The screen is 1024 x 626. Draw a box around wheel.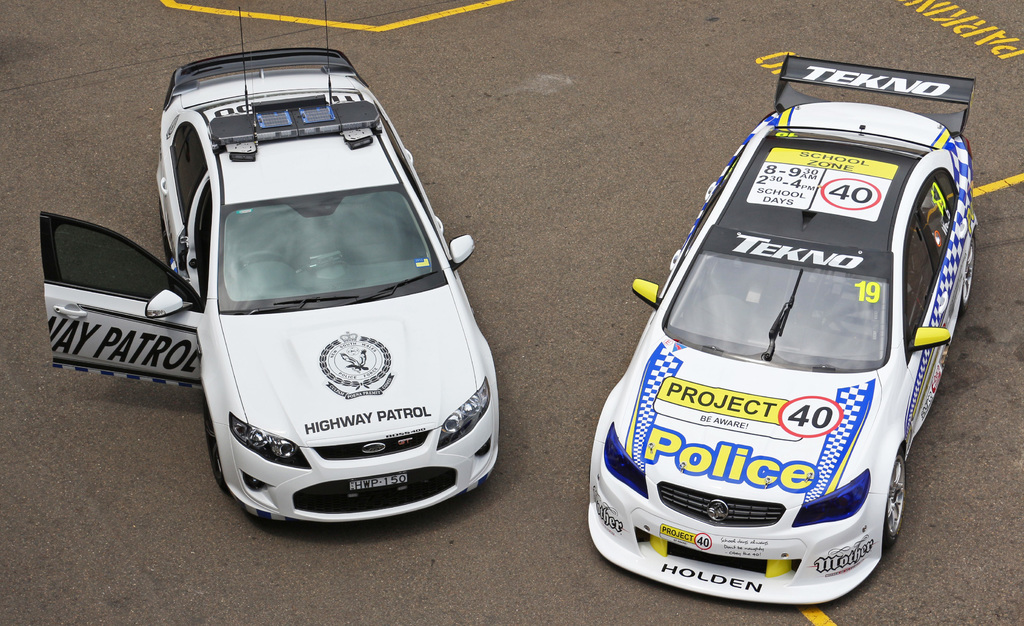
(892, 445, 908, 549).
